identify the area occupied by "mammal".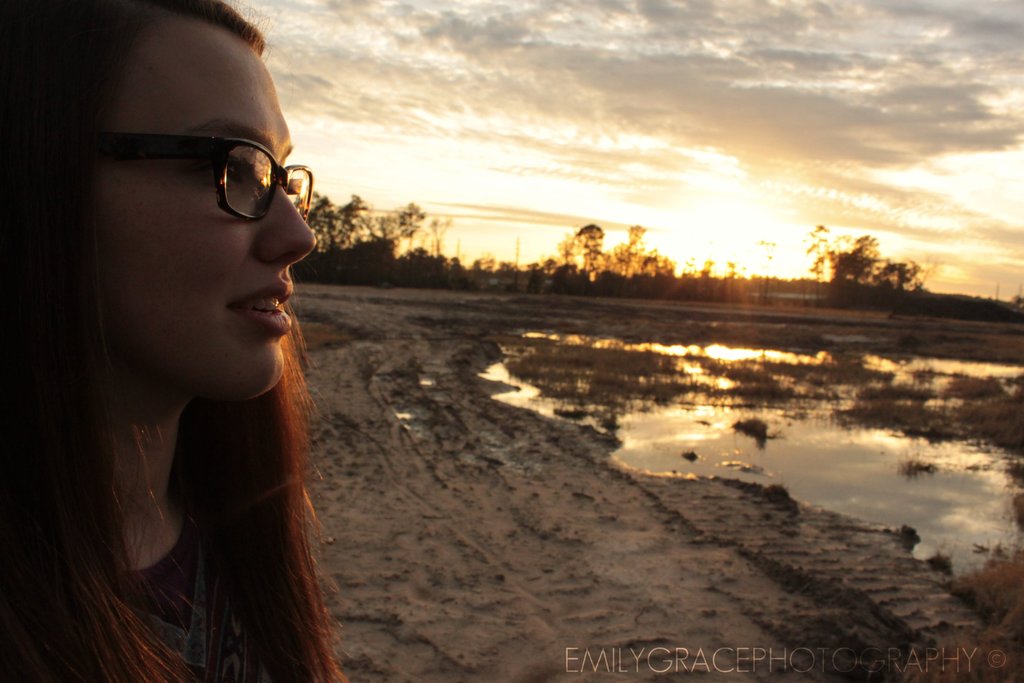
Area: left=1, top=15, right=369, bottom=629.
